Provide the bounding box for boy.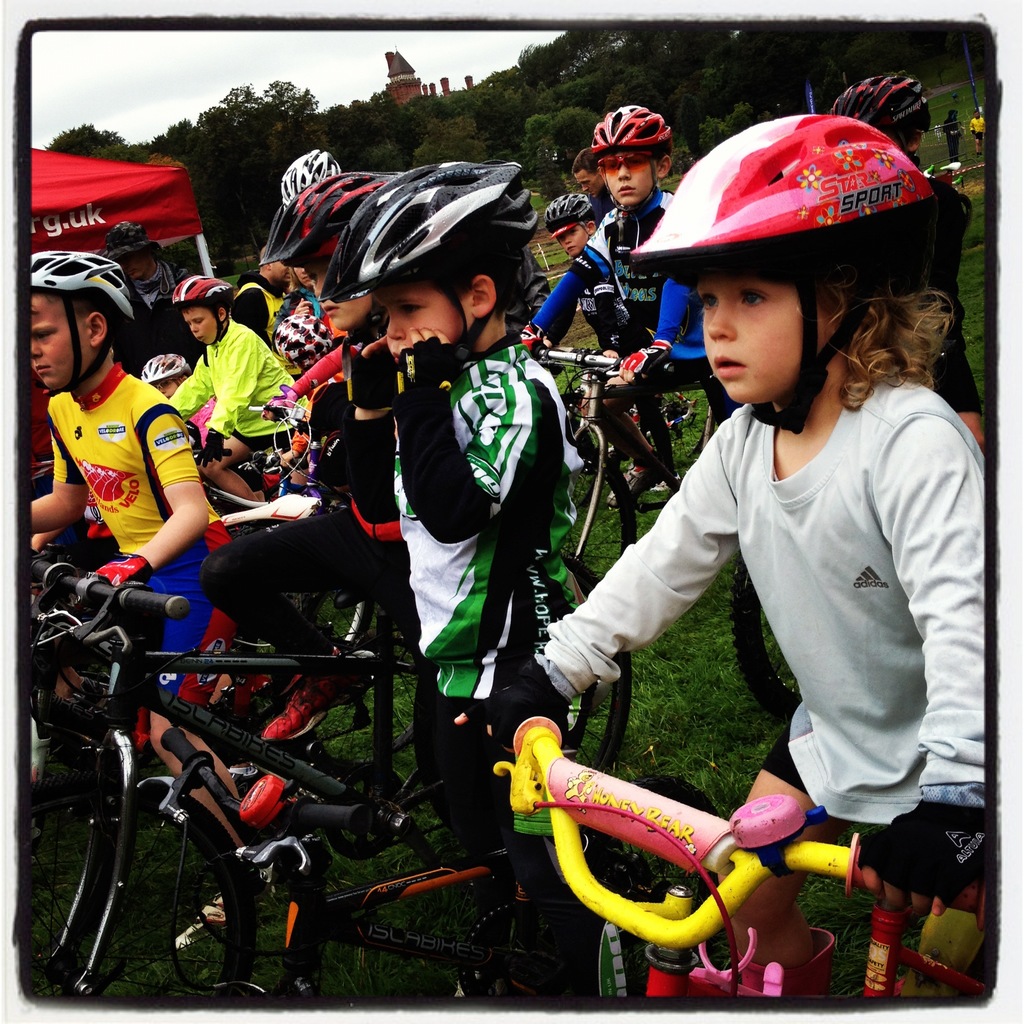
bbox=(467, 209, 1023, 1023).
